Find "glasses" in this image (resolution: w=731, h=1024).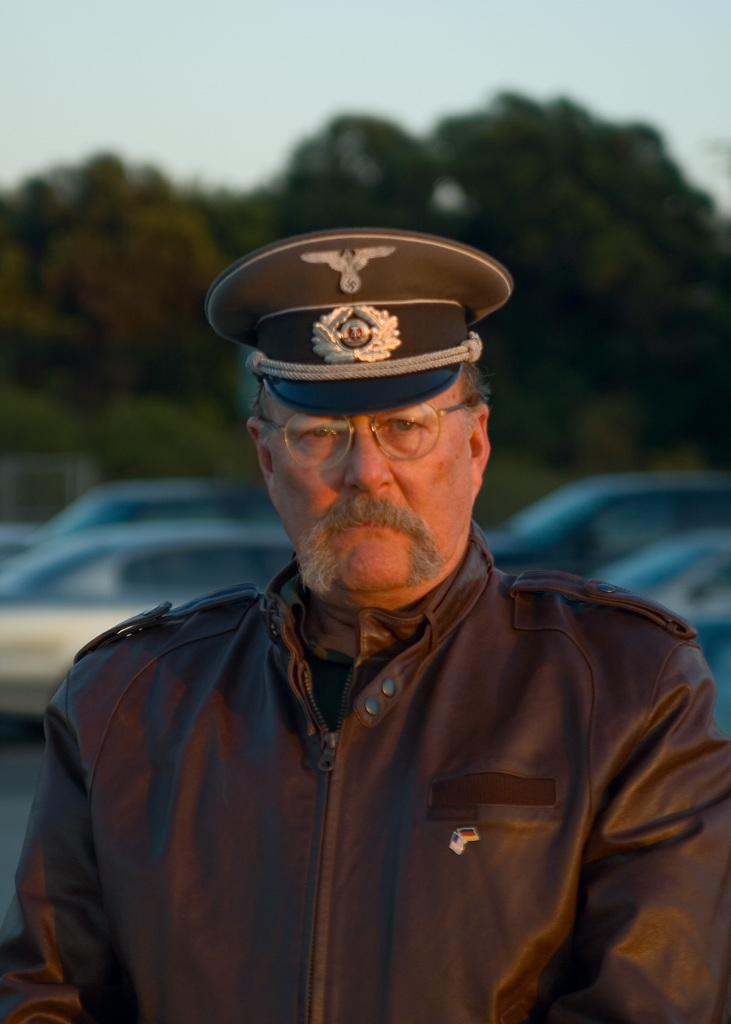
x1=255, y1=388, x2=472, y2=467.
